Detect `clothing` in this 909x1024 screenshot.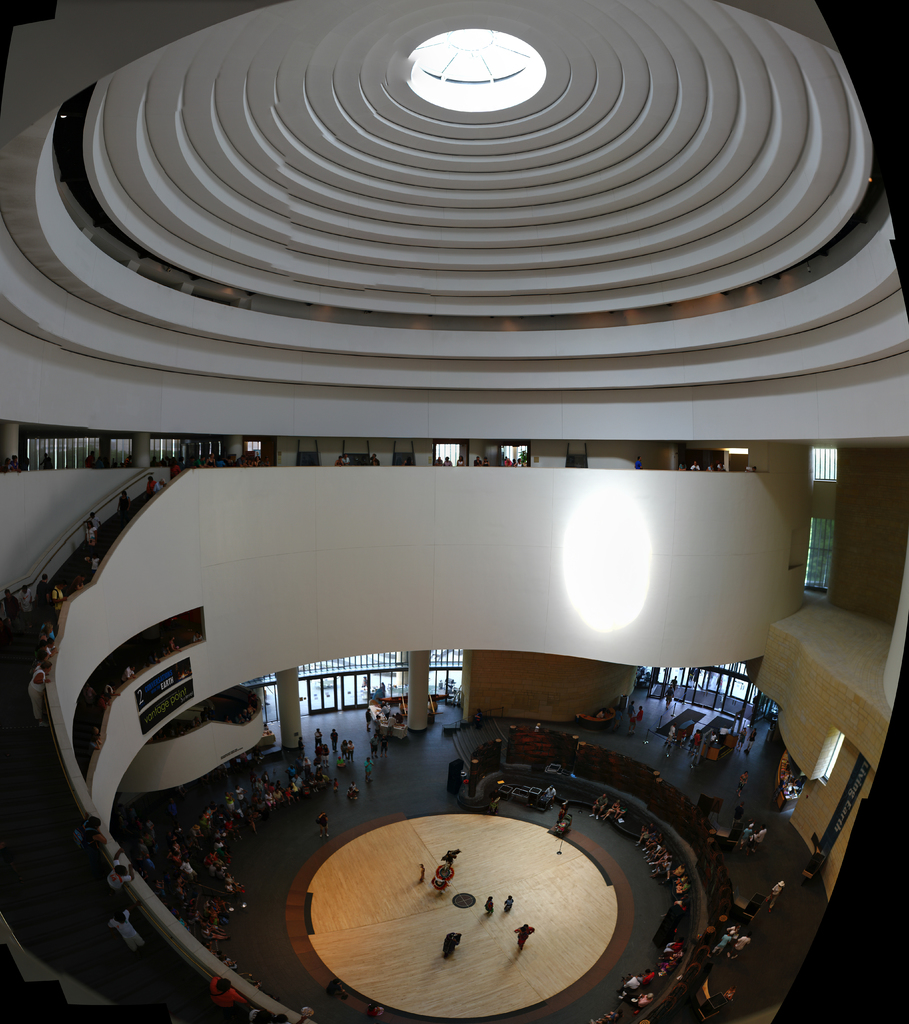
Detection: box(118, 495, 129, 515).
